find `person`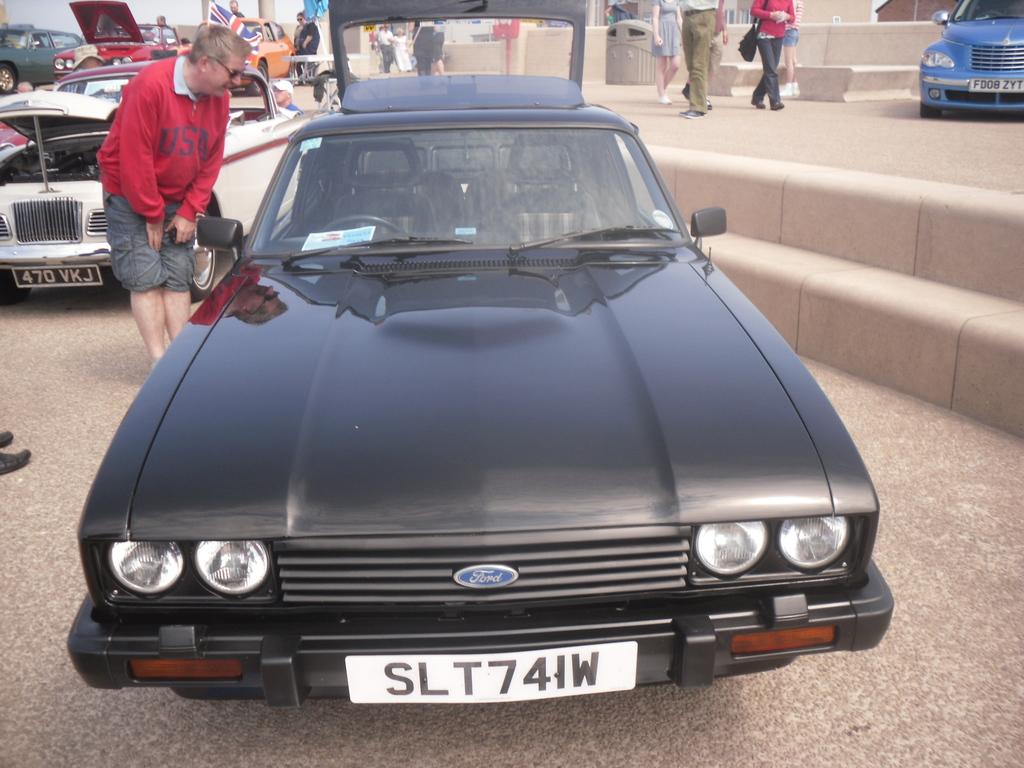
(227, 0, 244, 19)
